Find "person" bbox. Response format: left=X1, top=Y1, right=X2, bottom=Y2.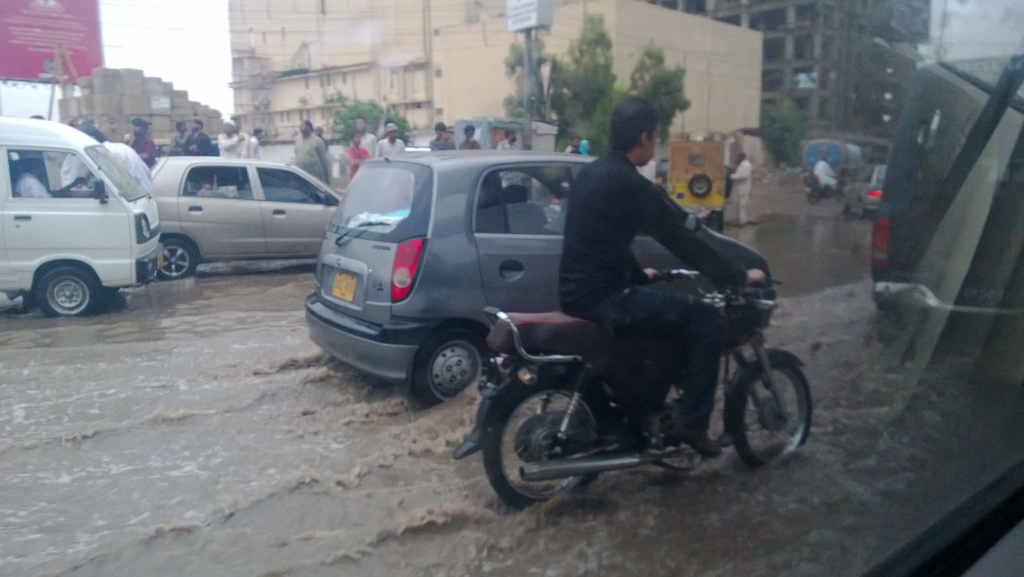
left=353, top=115, right=380, bottom=155.
